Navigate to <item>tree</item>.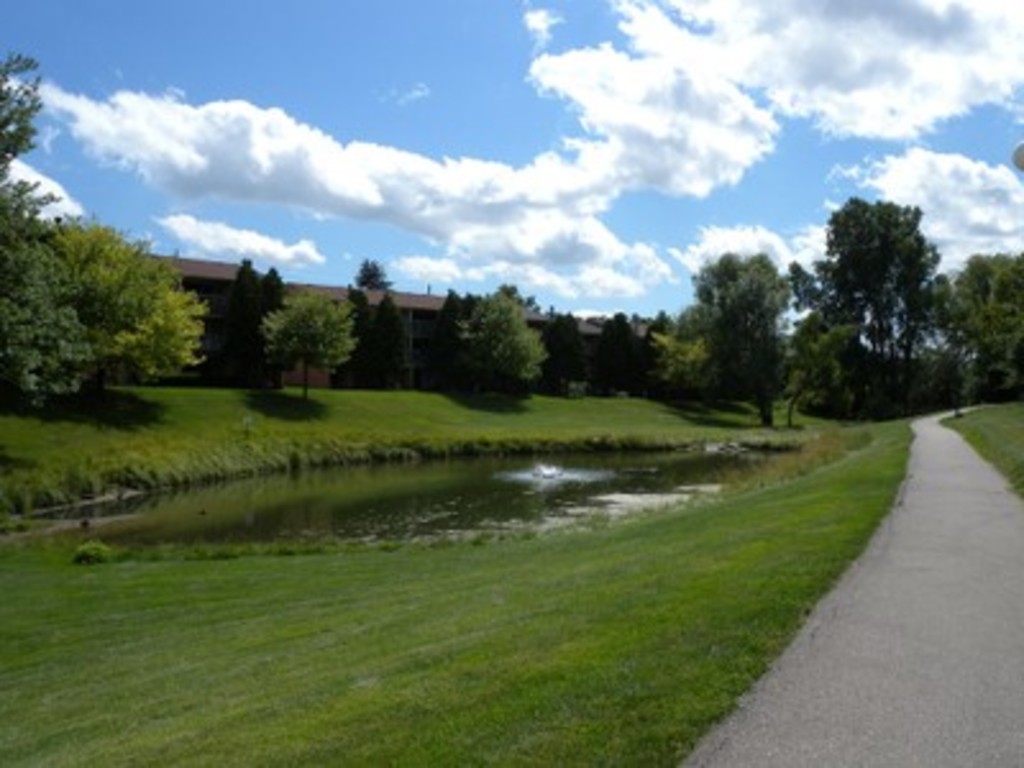
Navigation target: box(627, 297, 681, 387).
